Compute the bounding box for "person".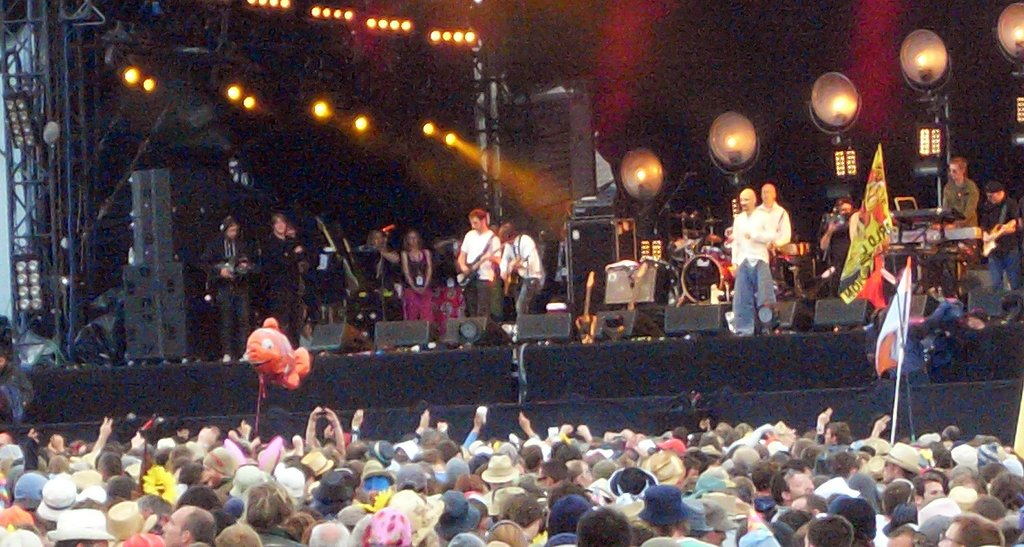
[359,225,401,314].
